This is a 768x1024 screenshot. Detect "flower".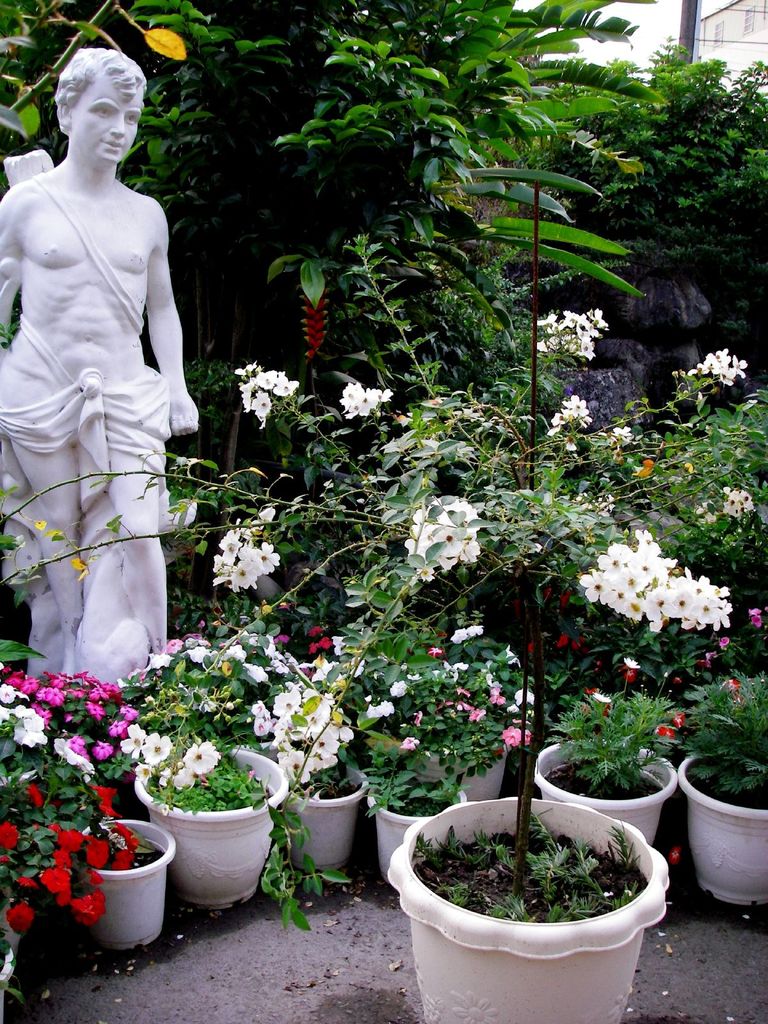
select_region(249, 543, 277, 572).
